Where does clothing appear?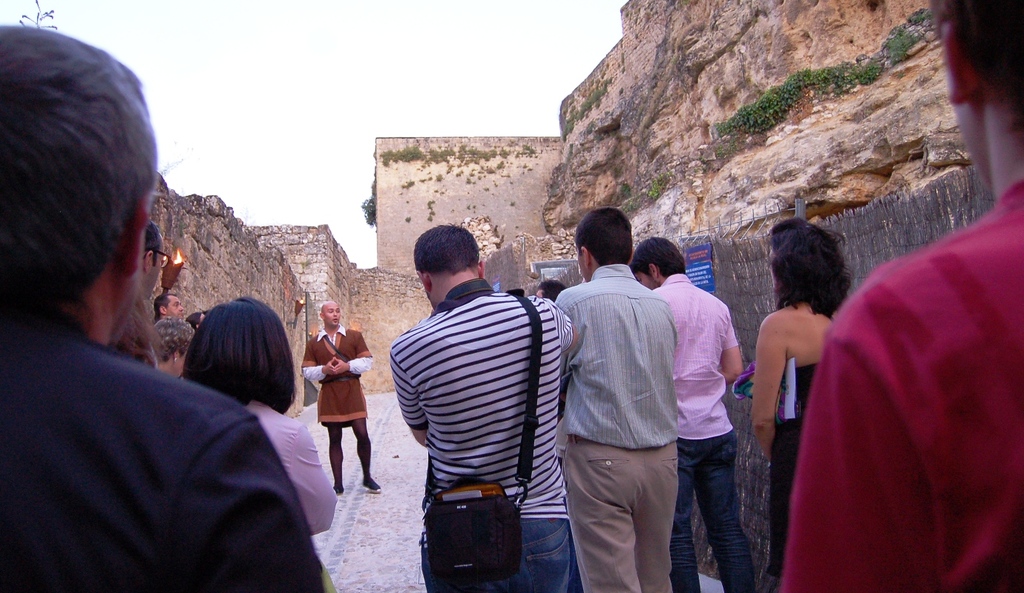
Appears at {"left": 672, "top": 436, "right": 759, "bottom": 592}.
